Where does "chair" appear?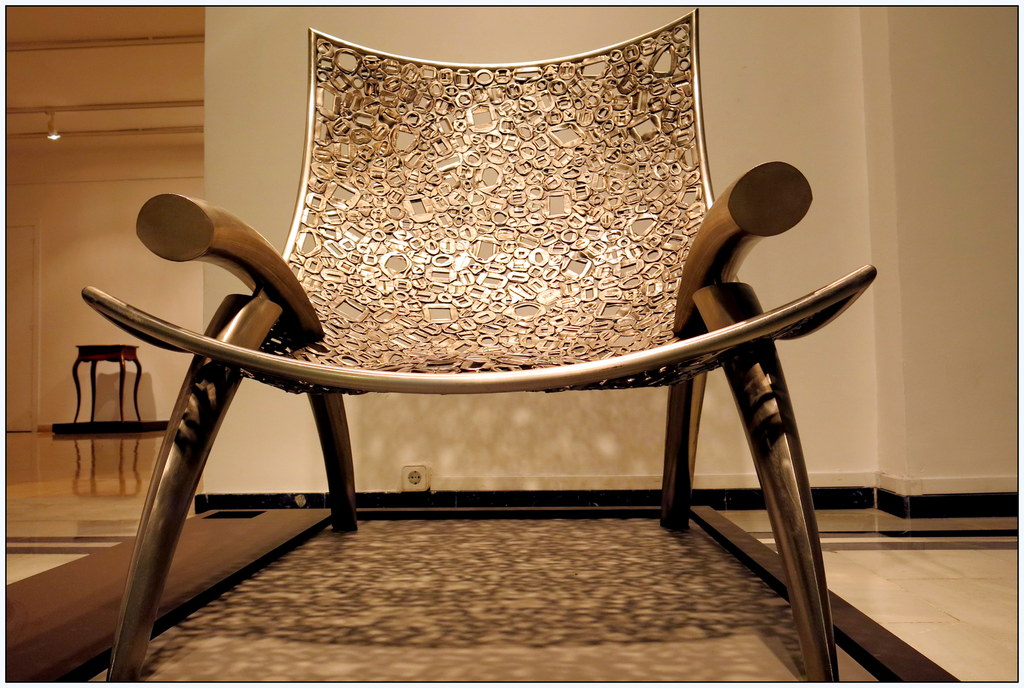
Appears at 106, 0, 829, 654.
